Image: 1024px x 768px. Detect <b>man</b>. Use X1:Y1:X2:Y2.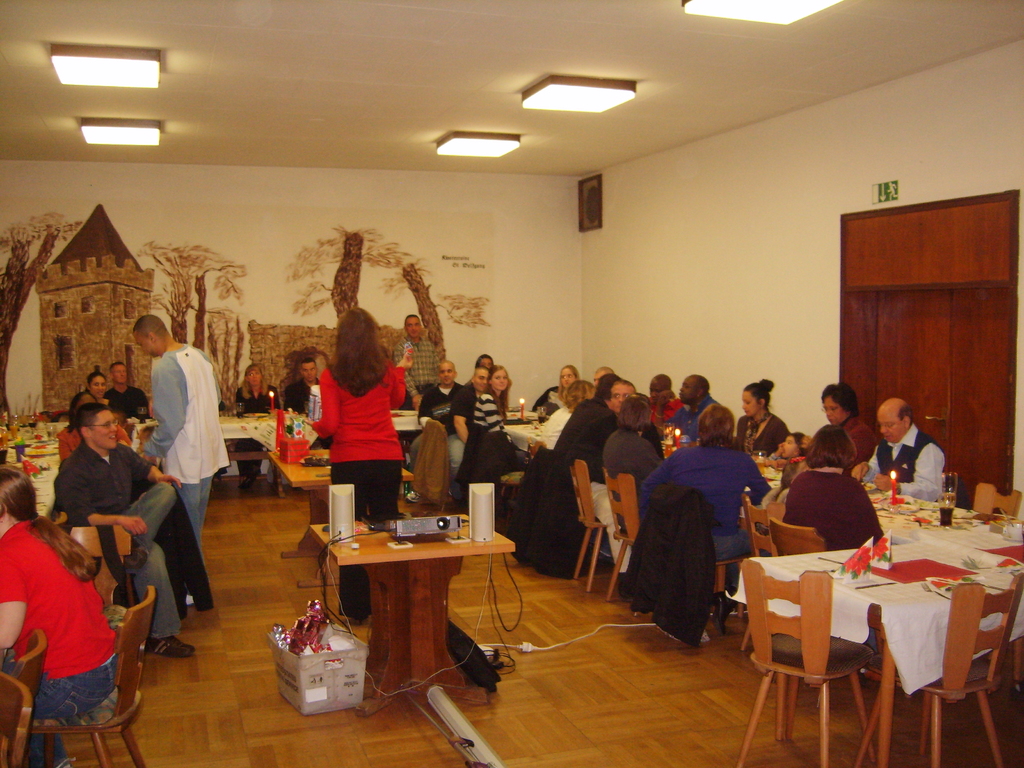
652:372:728:440.
